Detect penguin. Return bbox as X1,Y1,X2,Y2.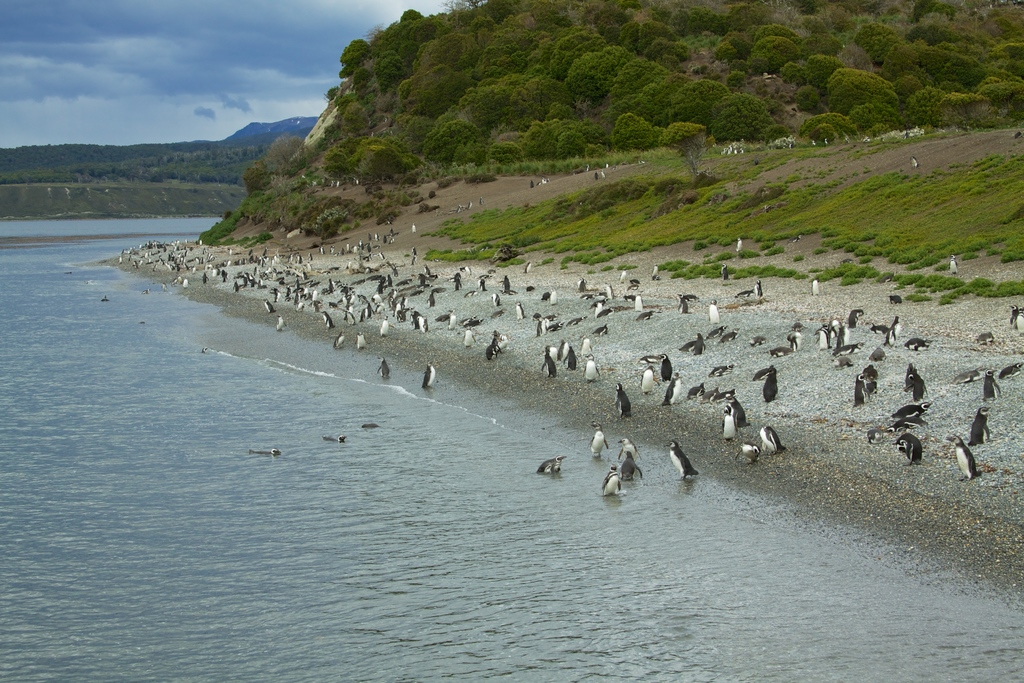
758,427,783,453.
